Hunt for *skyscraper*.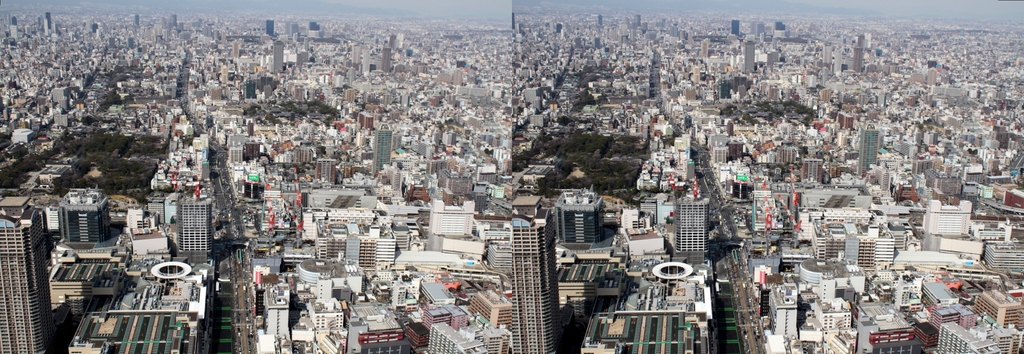
Hunted down at 1 202 57 353.
